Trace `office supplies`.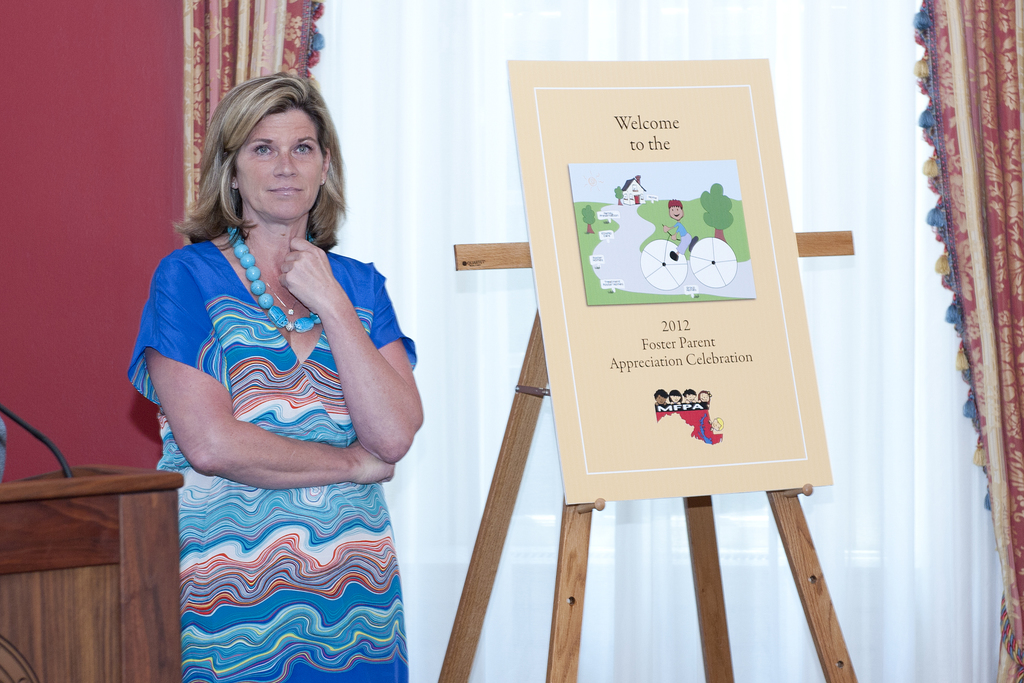
Traced to bbox=(0, 402, 186, 682).
